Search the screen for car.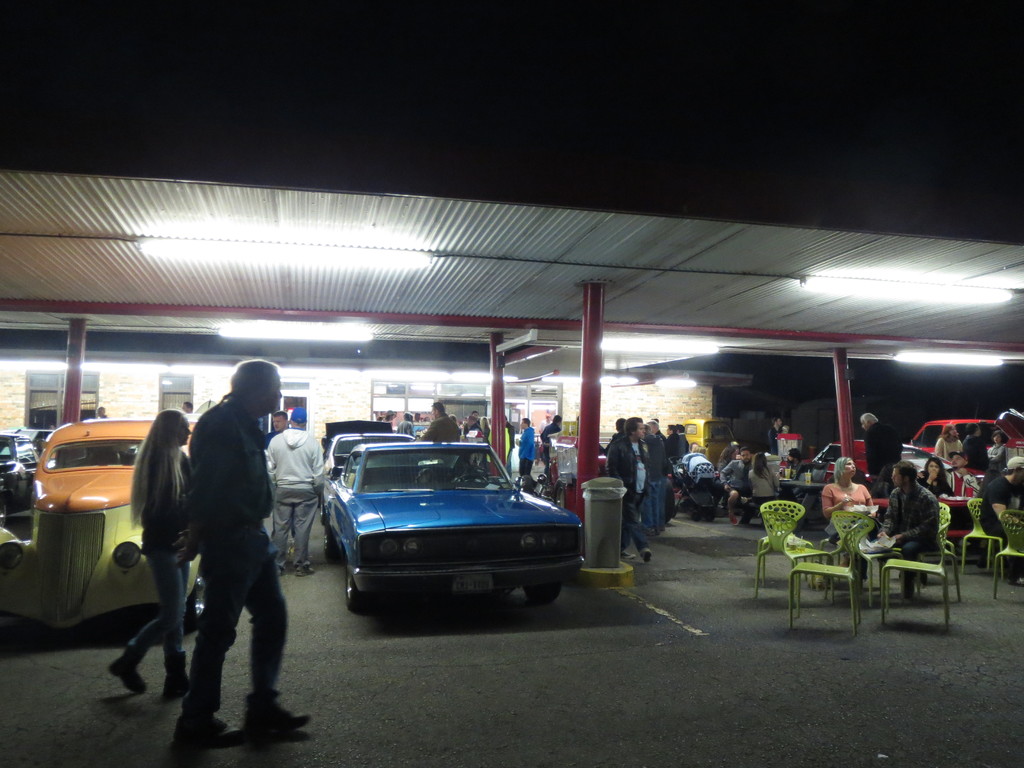
Found at box=[317, 418, 426, 488].
